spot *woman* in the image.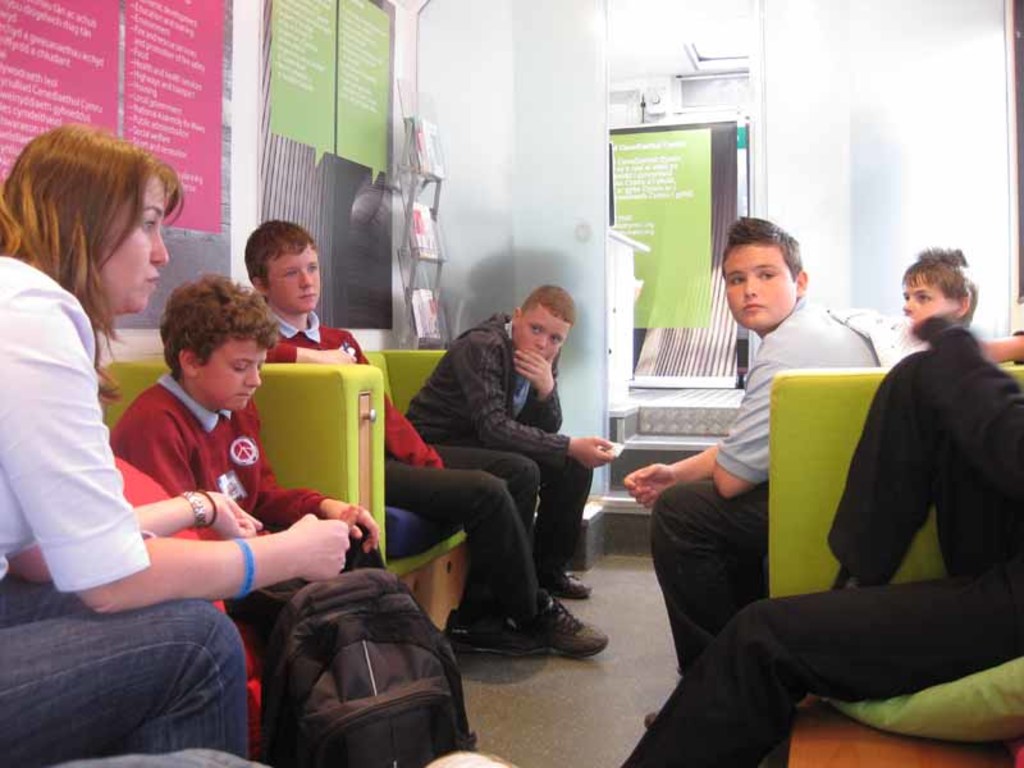
*woman* found at crop(4, 109, 210, 678).
